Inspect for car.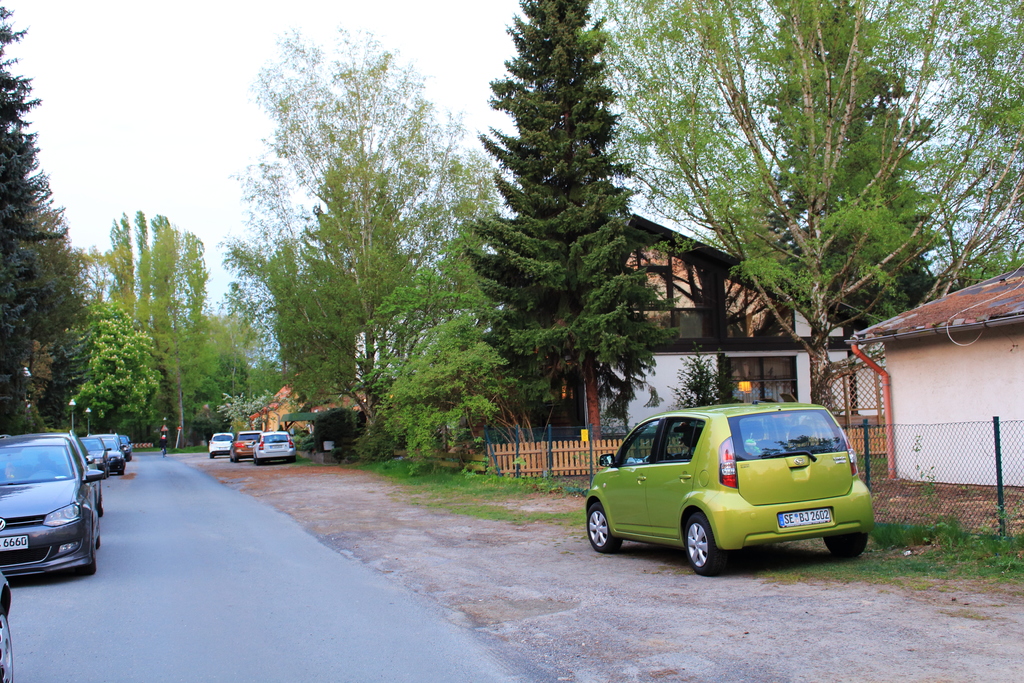
Inspection: (209,432,239,457).
